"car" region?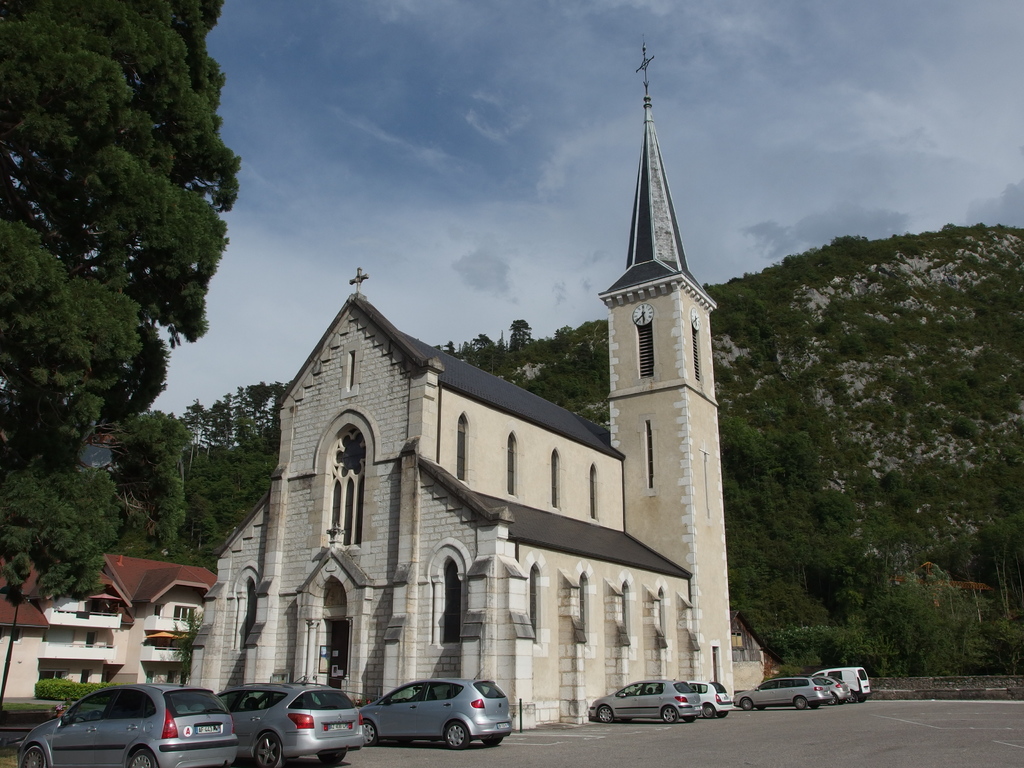
(x1=805, y1=669, x2=852, y2=703)
